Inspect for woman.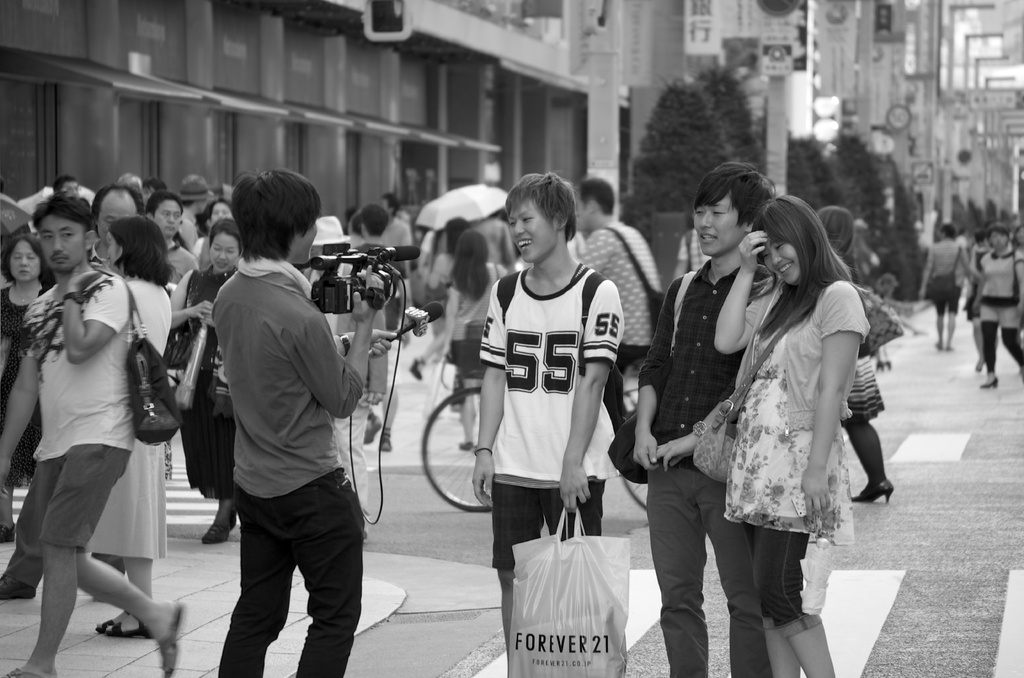
Inspection: crop(716, 195, 872, 677).
